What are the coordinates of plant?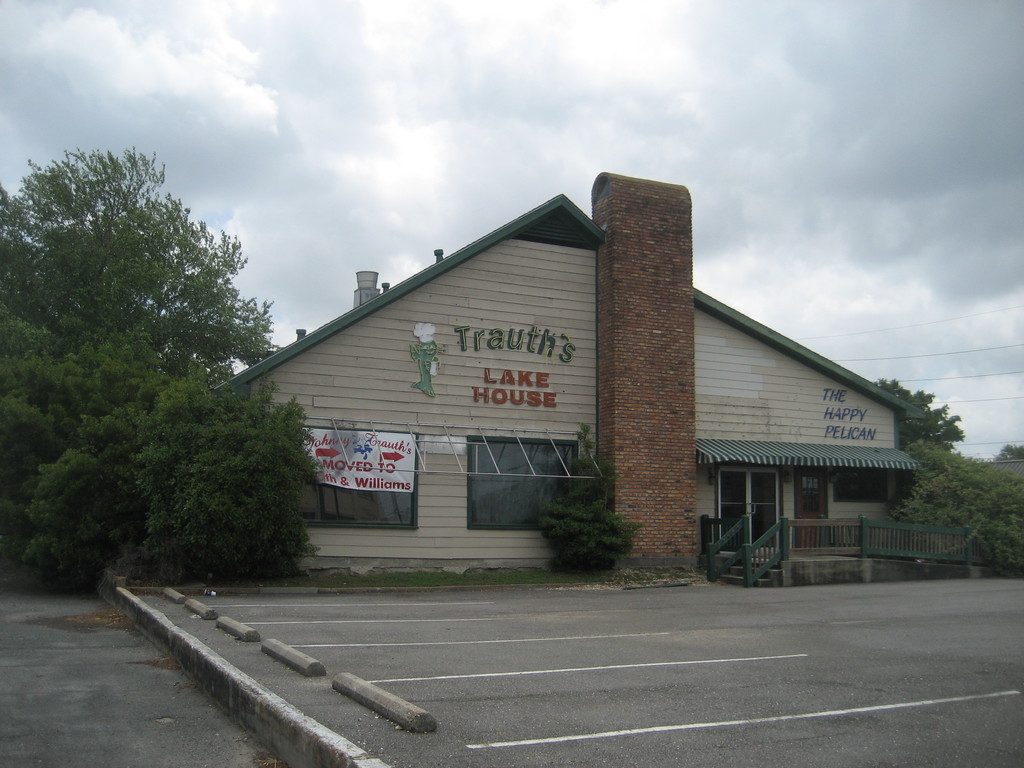
x1=532, y1=475, x2=635, y2=568.
